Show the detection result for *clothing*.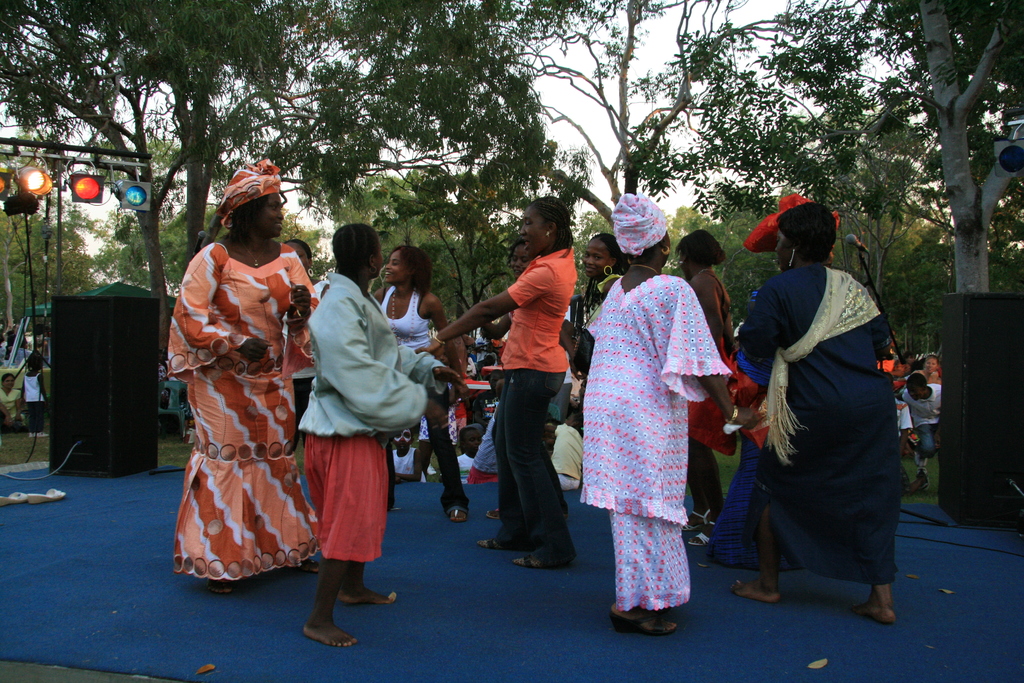
[299, 267, 451, 569].
